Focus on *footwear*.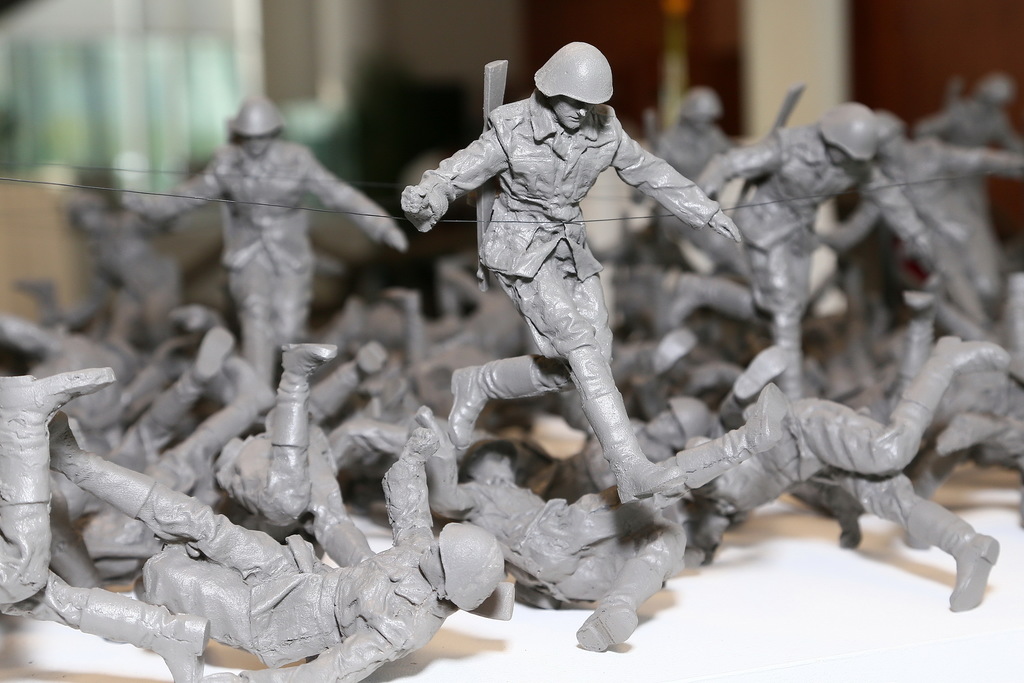
Focused at <region>77, 591, 209, 682</region>.
